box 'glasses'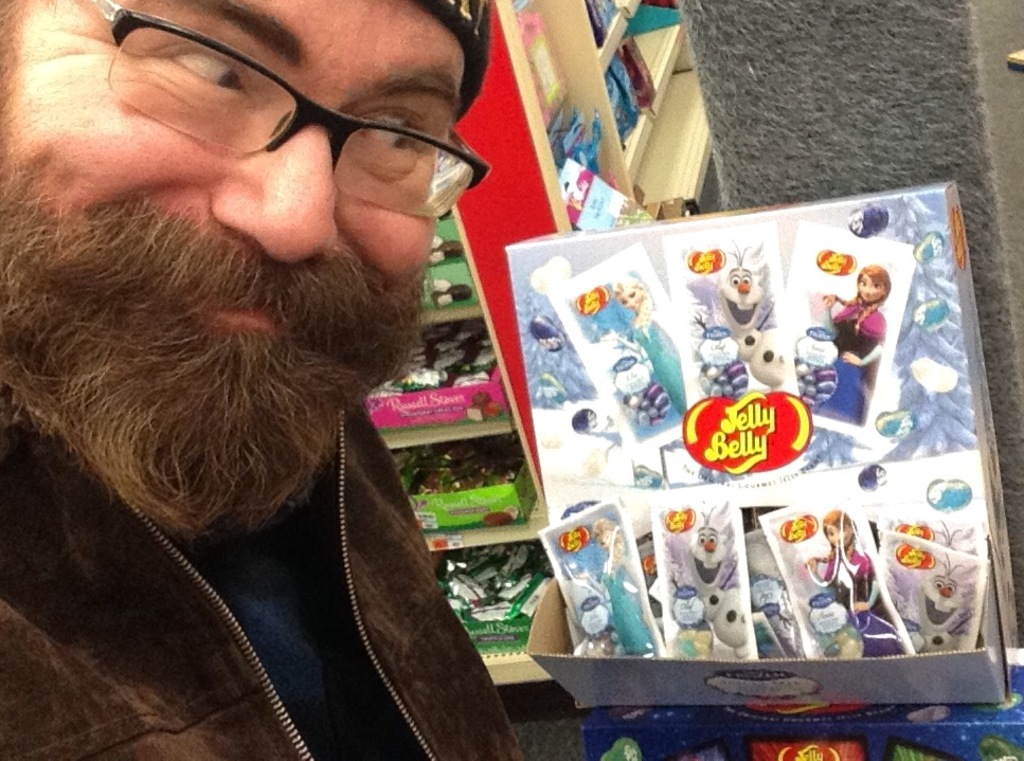
x1=97, y1=48, x2=485, y2=177
